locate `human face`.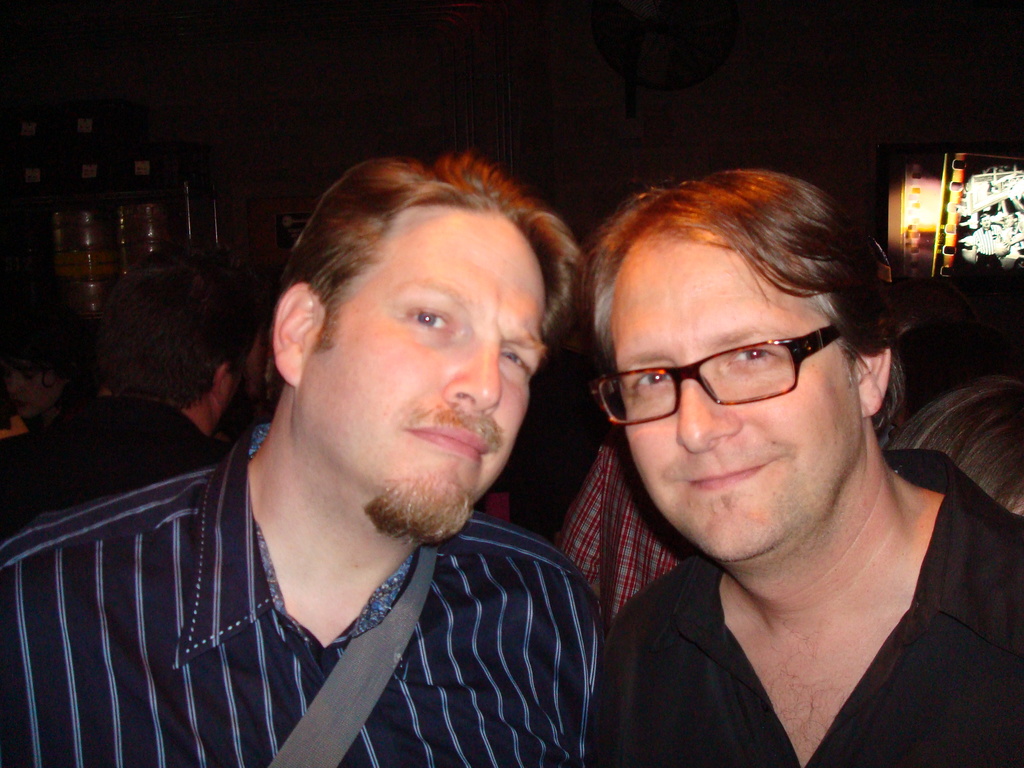
Bounding box: region(605, 236, 860, 559).
